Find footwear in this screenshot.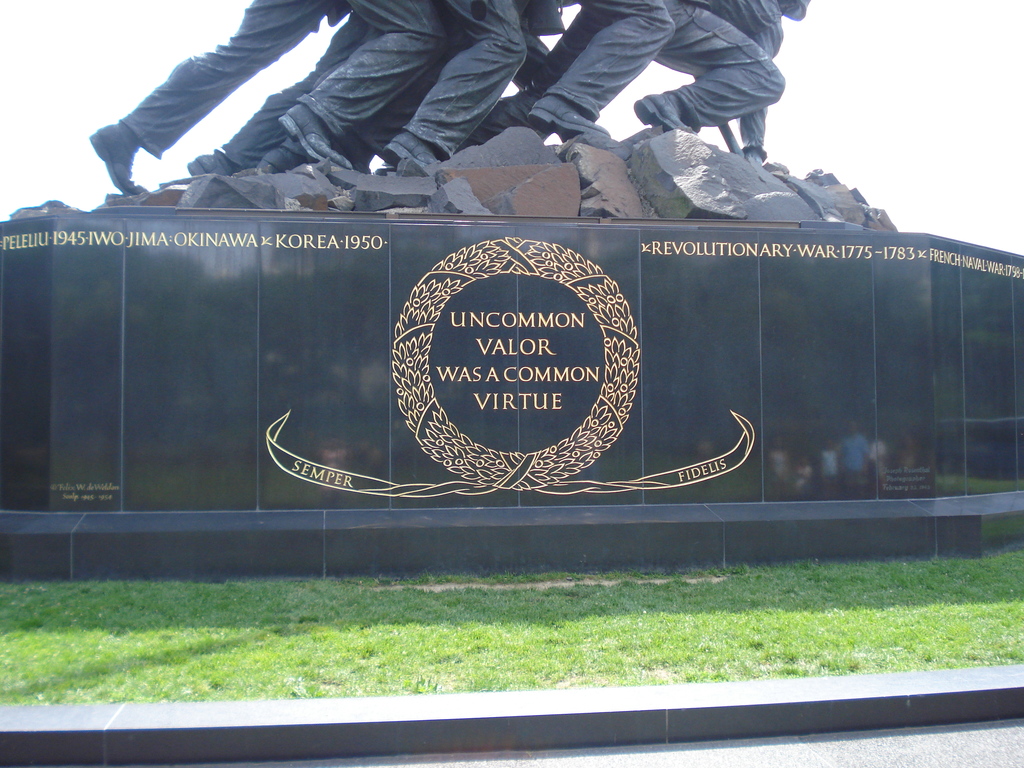
The bounding box for footwear is 380, 127, 442, 170.
